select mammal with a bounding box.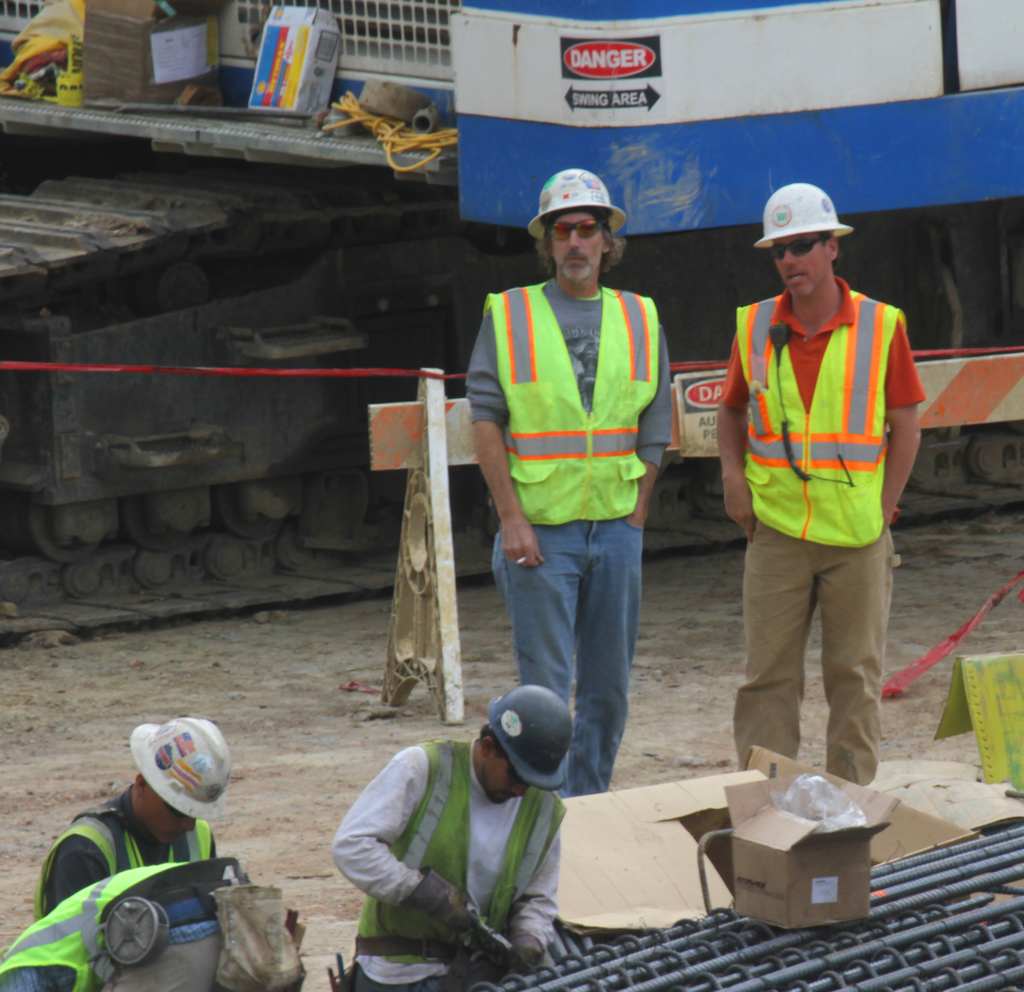
(719,182,934,787).
